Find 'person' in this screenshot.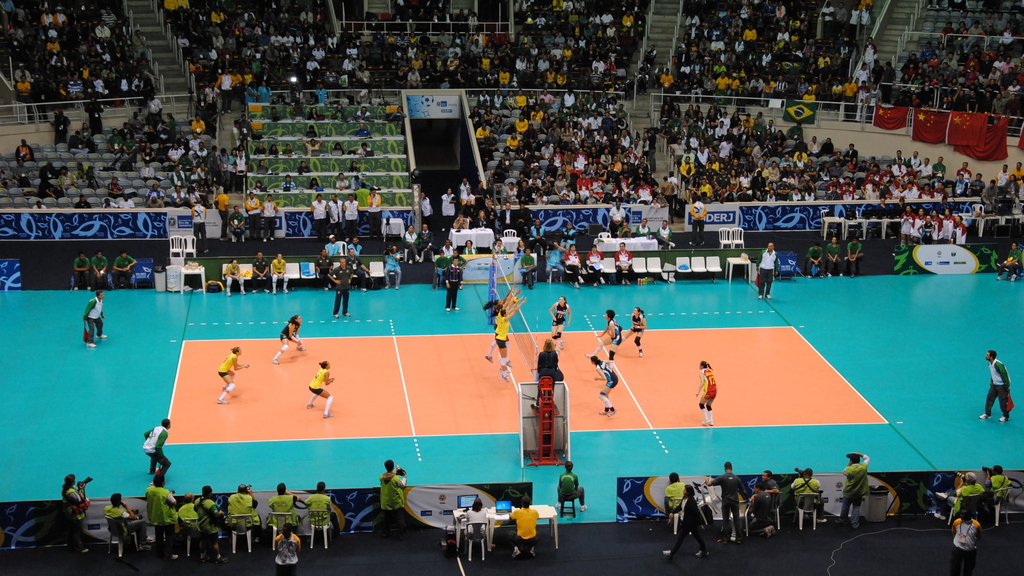
The bounding box for 'person' is 51/108/72/146.
